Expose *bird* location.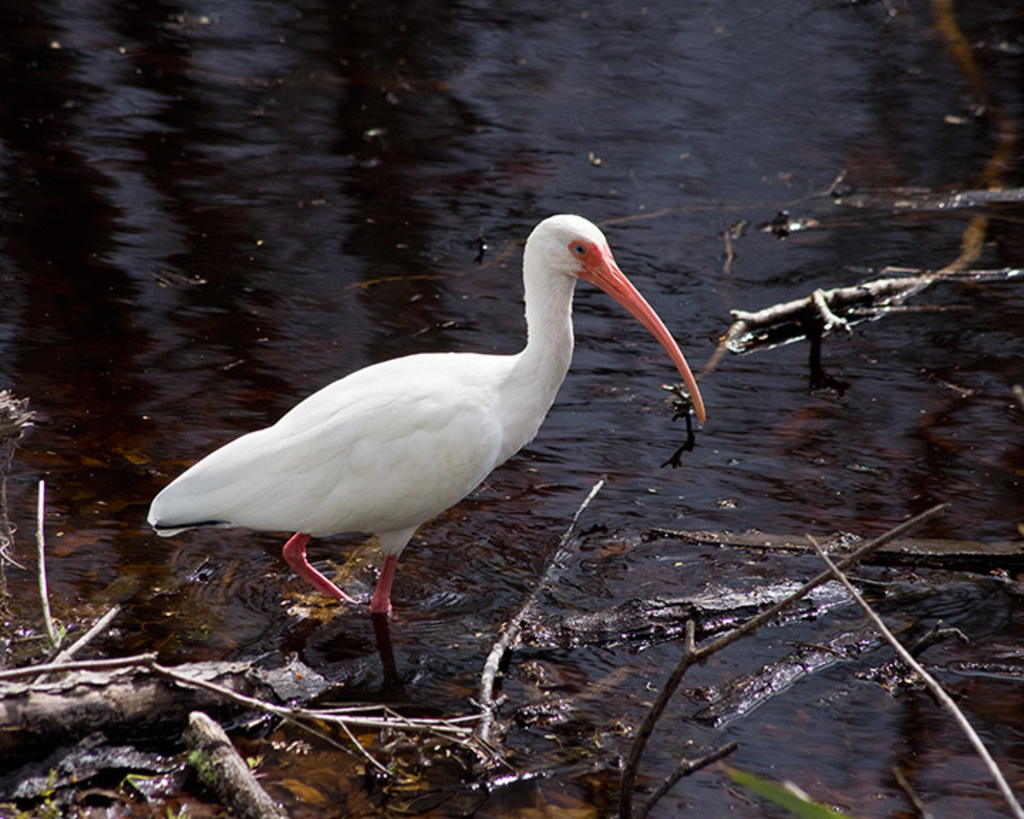
Exposed at BBox(158, 223, 644, 694).
